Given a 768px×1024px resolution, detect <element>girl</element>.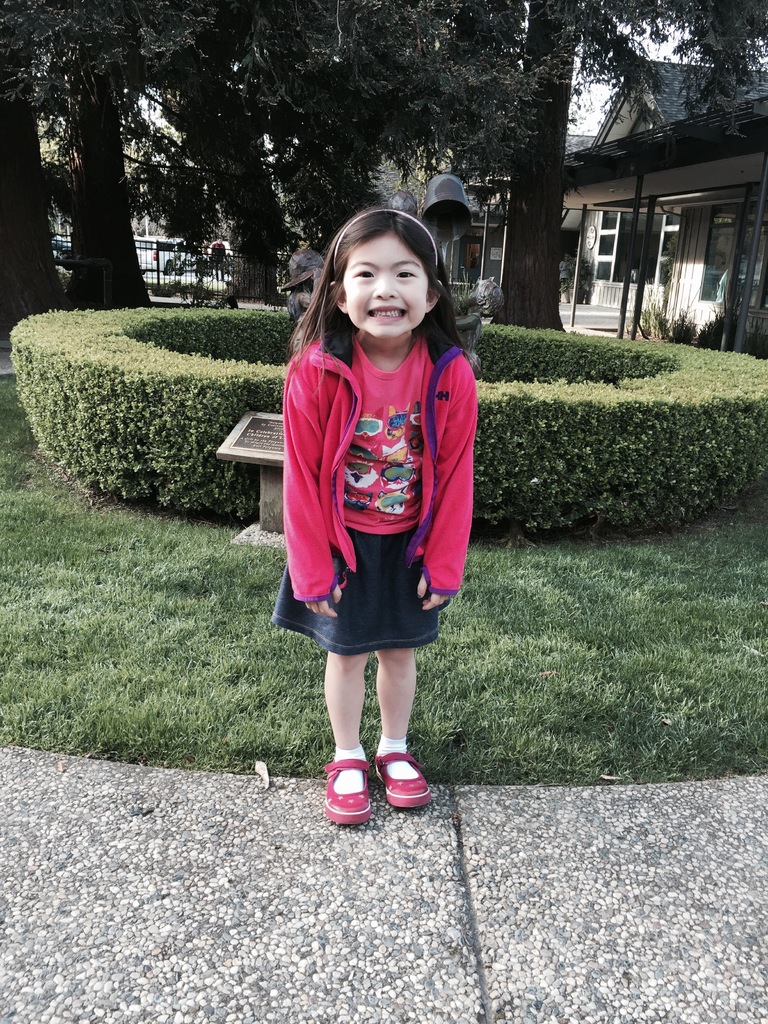
267, 209, 479, 827.
